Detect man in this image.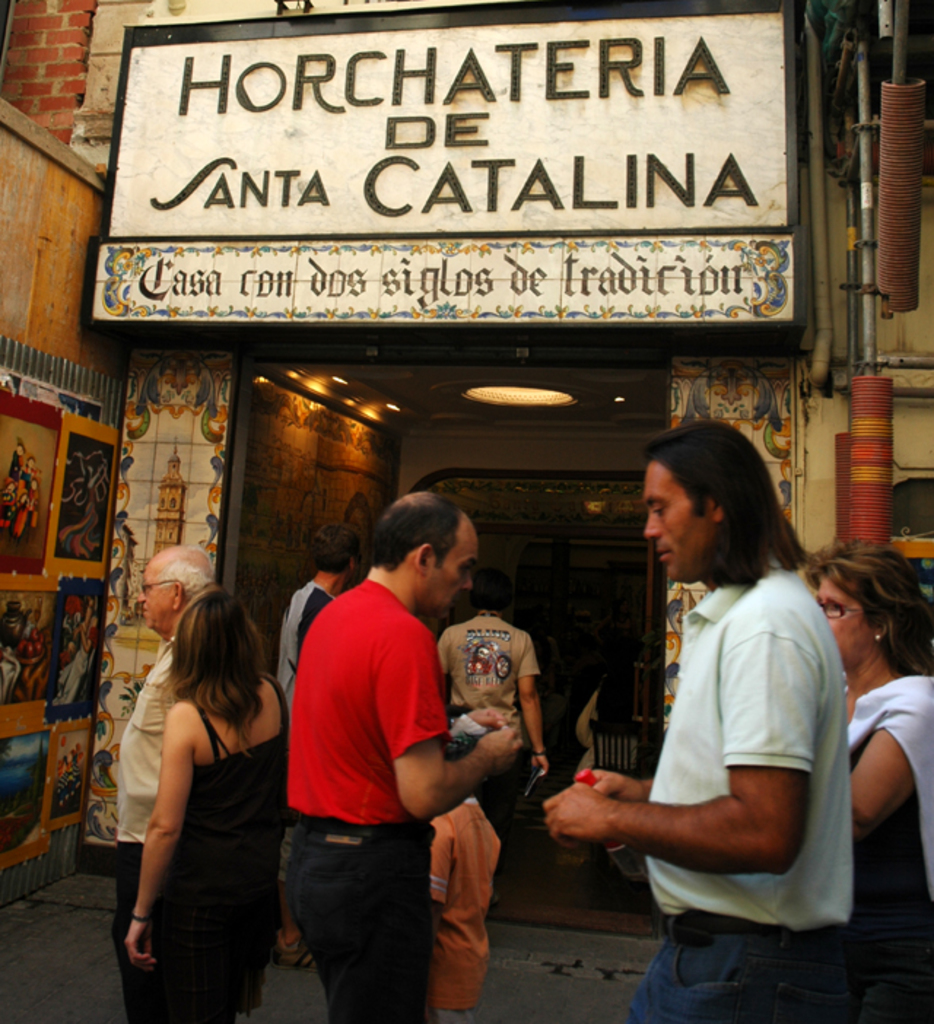
Detection: crop(263, 470, 508, 1011).
